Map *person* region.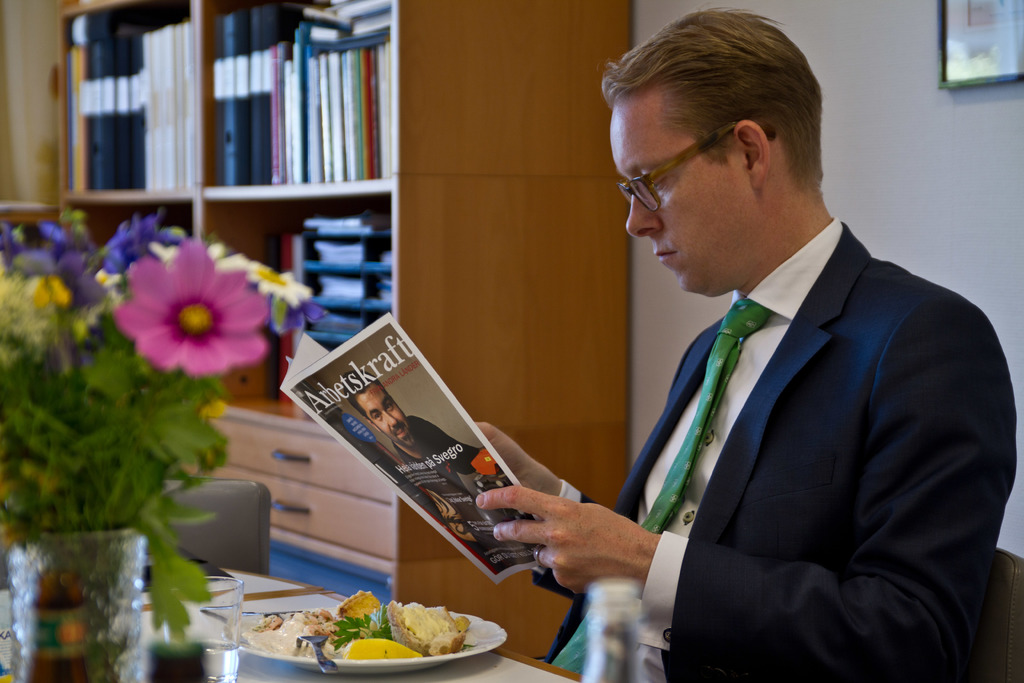
Mapped to <bbox>557, 28, 996, 675</bbox>.
